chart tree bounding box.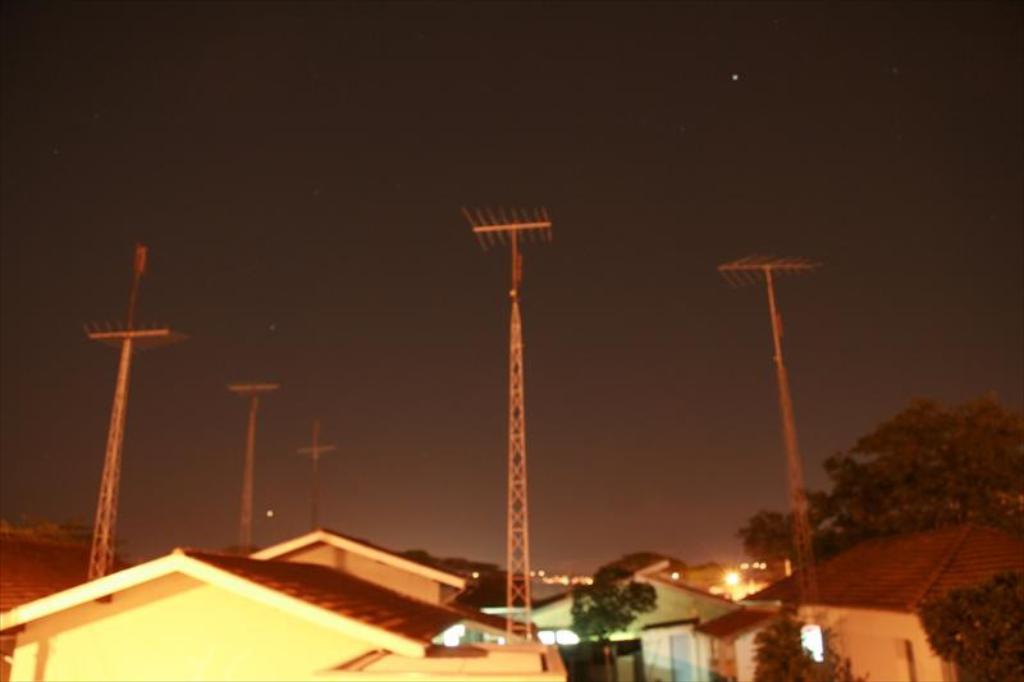
Charted: l=559, t=560, r=649, b=651.
